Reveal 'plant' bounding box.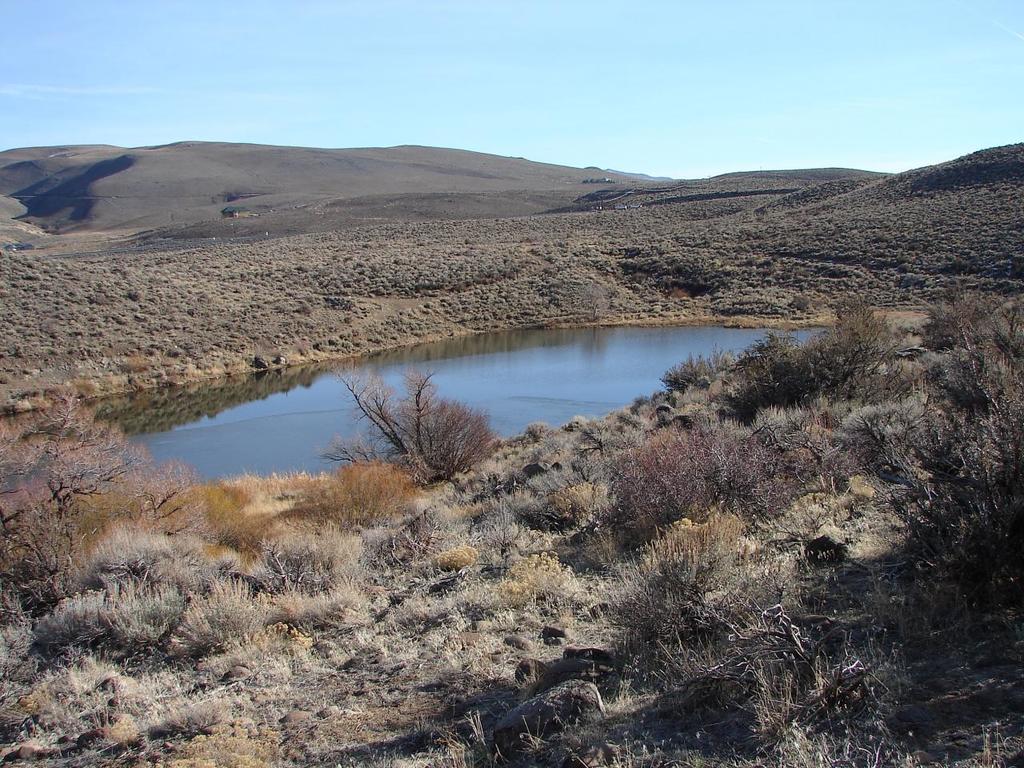
Revealed: {"left": 762, "top": 522, "right": 883, "bottom": 663}.
